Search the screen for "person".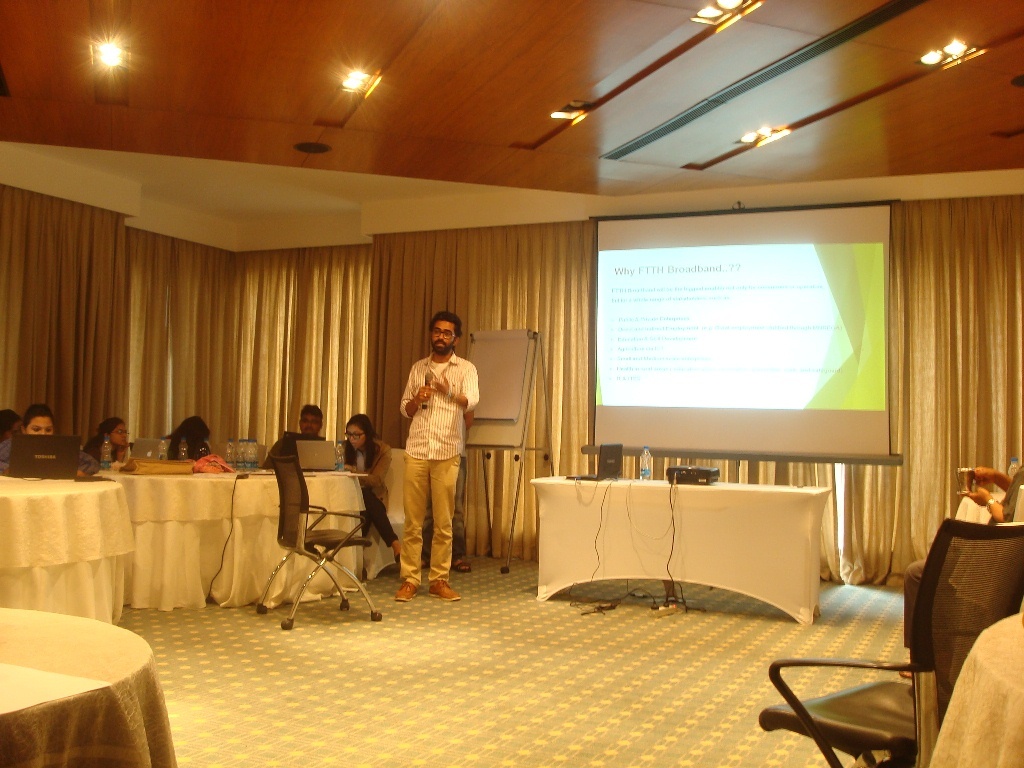
Found at box(414, 411, 472, 576).
